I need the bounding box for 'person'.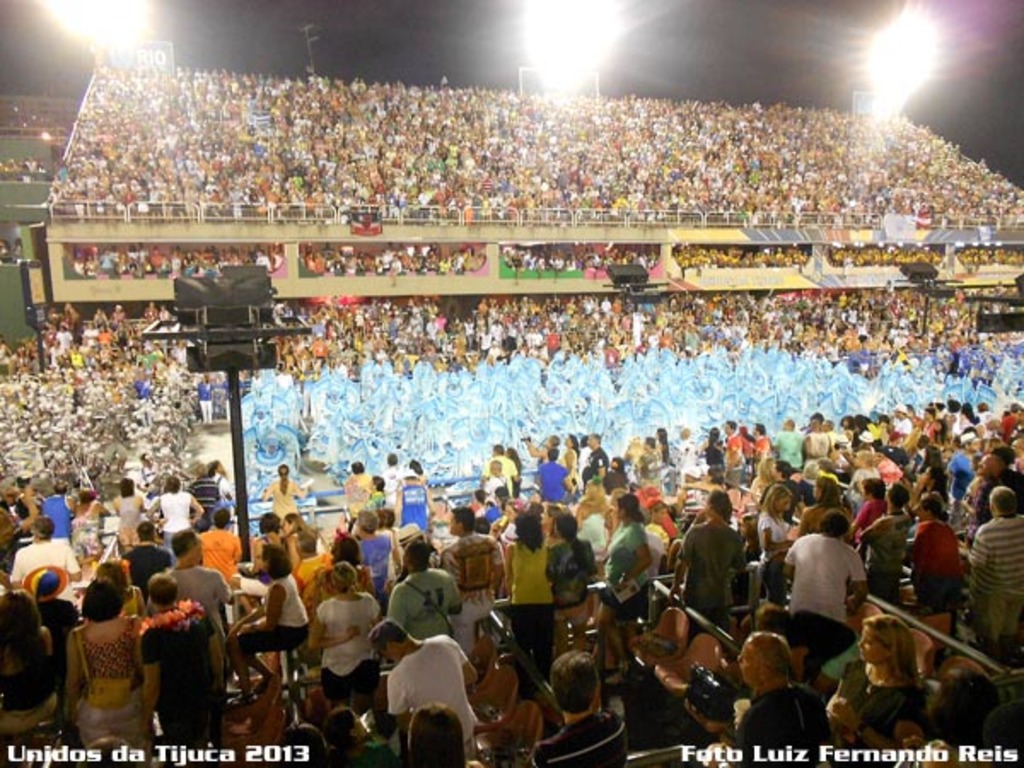
Here it is: {"x1": 794, "y1": 471, "x2": 853, "y2": 543}.
